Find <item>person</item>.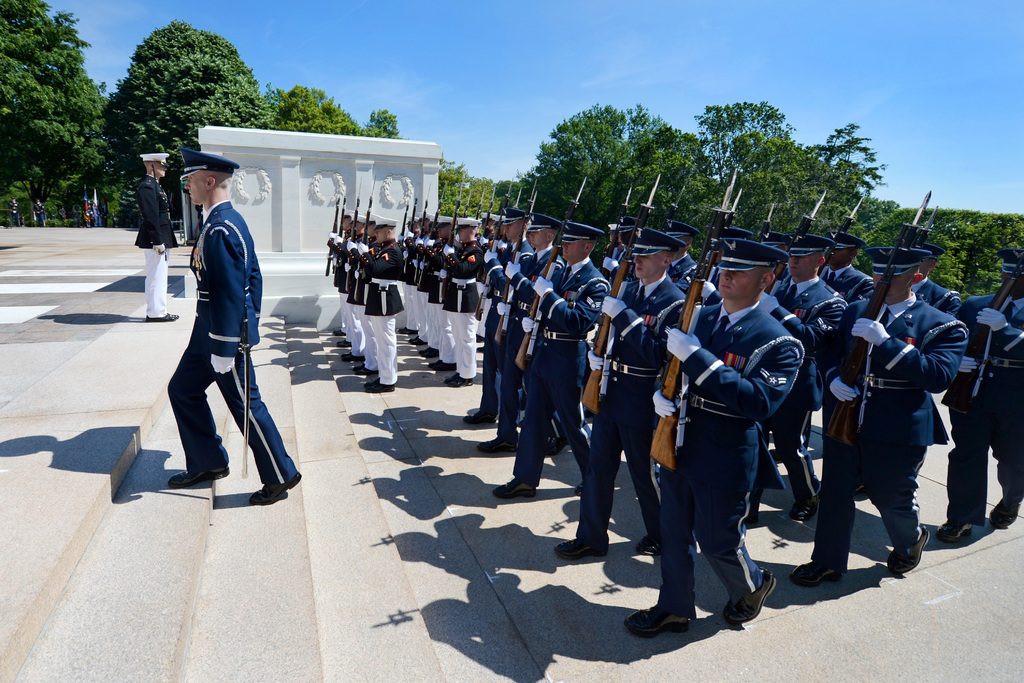
{"left": 136, "top": 147, "right": 180, "bottom": 319}.
